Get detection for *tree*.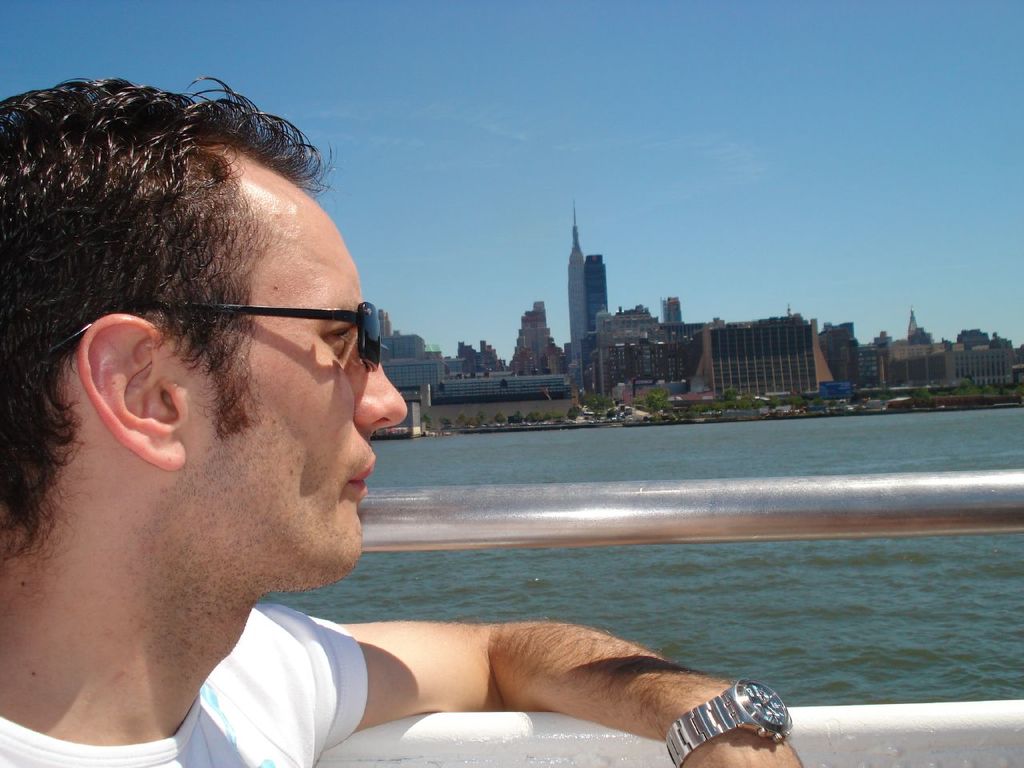
Detection: 982 385 994 392.
